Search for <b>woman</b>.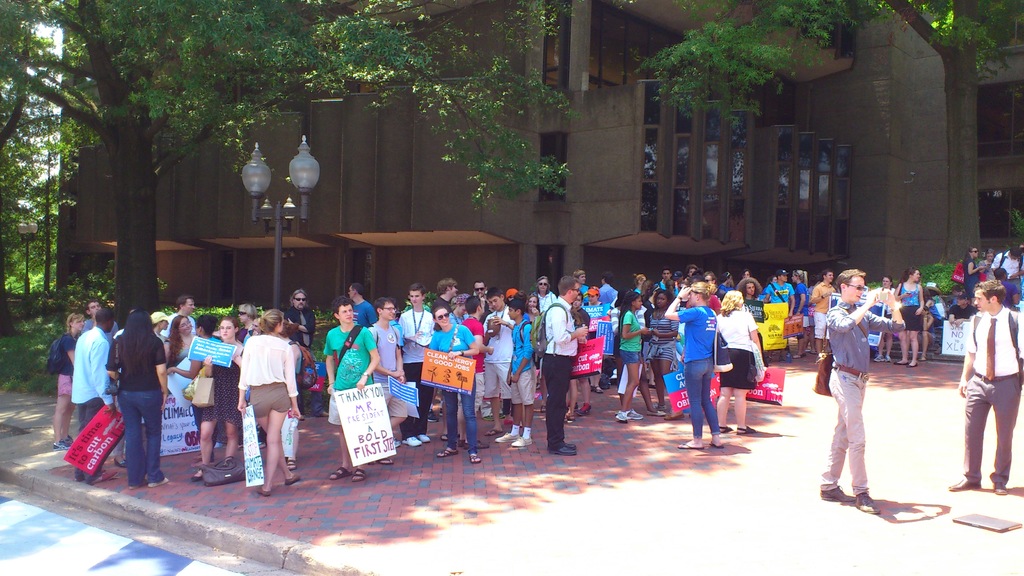
Found at {"x1": 616, "y1": 291, "x2": 653, "y2": 420}.
